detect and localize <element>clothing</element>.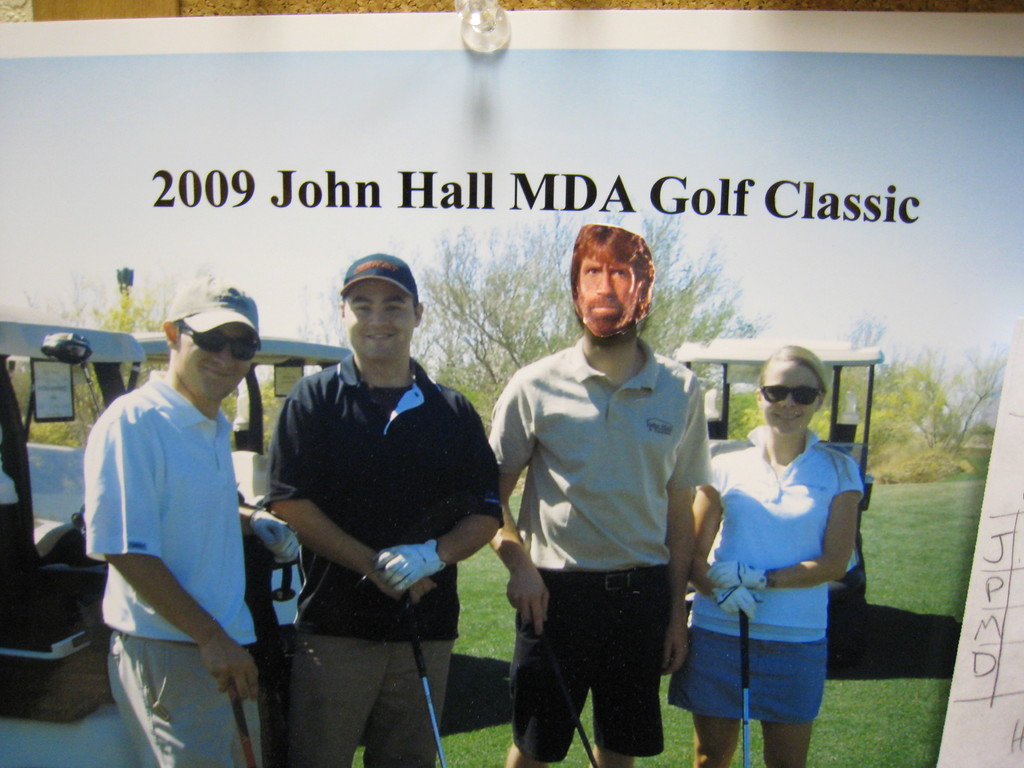
Localized at 257:355:502:767.
